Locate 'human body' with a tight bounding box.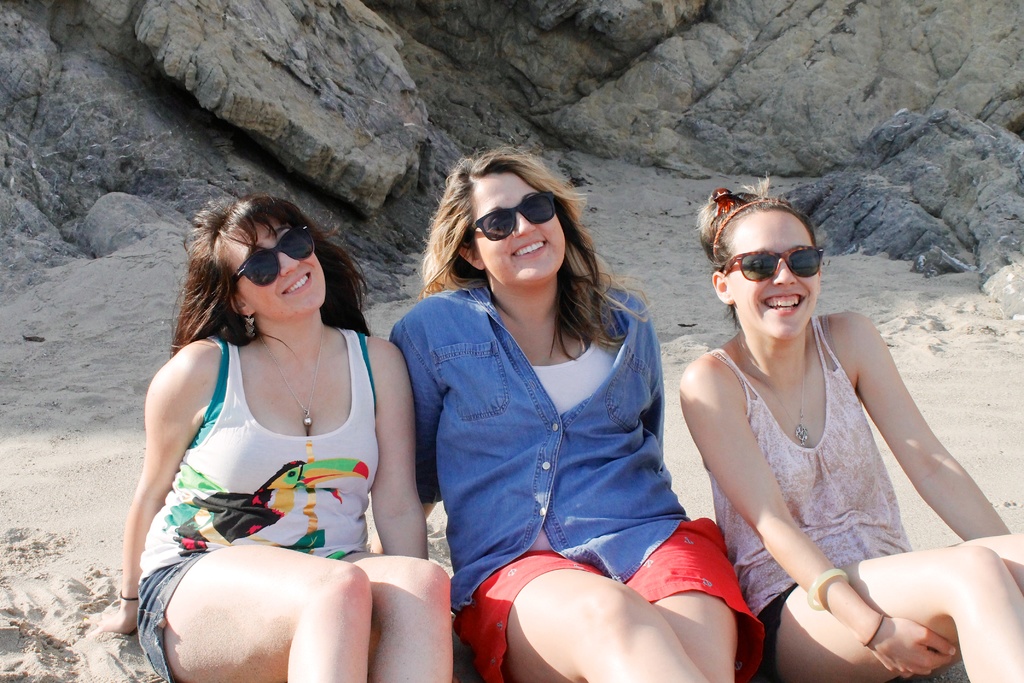
region(84, 320, 456, 682).
